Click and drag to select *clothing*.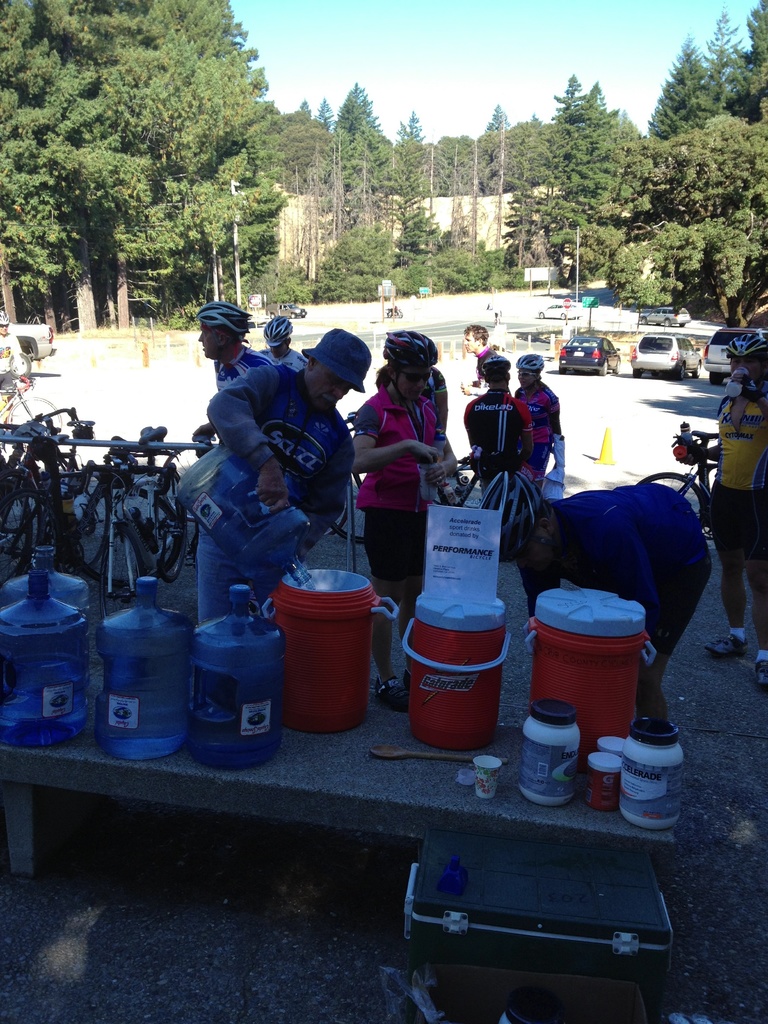
Selection: left=706, top=386, right=767, bottom=564.
